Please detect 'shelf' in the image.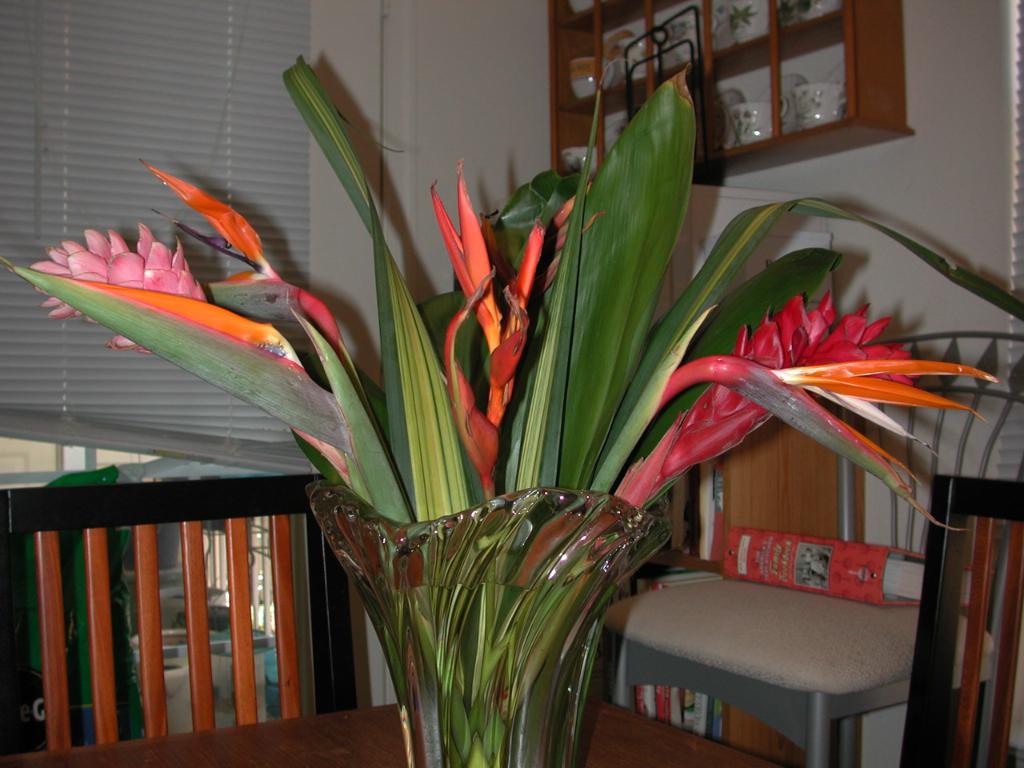
region(547, 0, 915, 199).
